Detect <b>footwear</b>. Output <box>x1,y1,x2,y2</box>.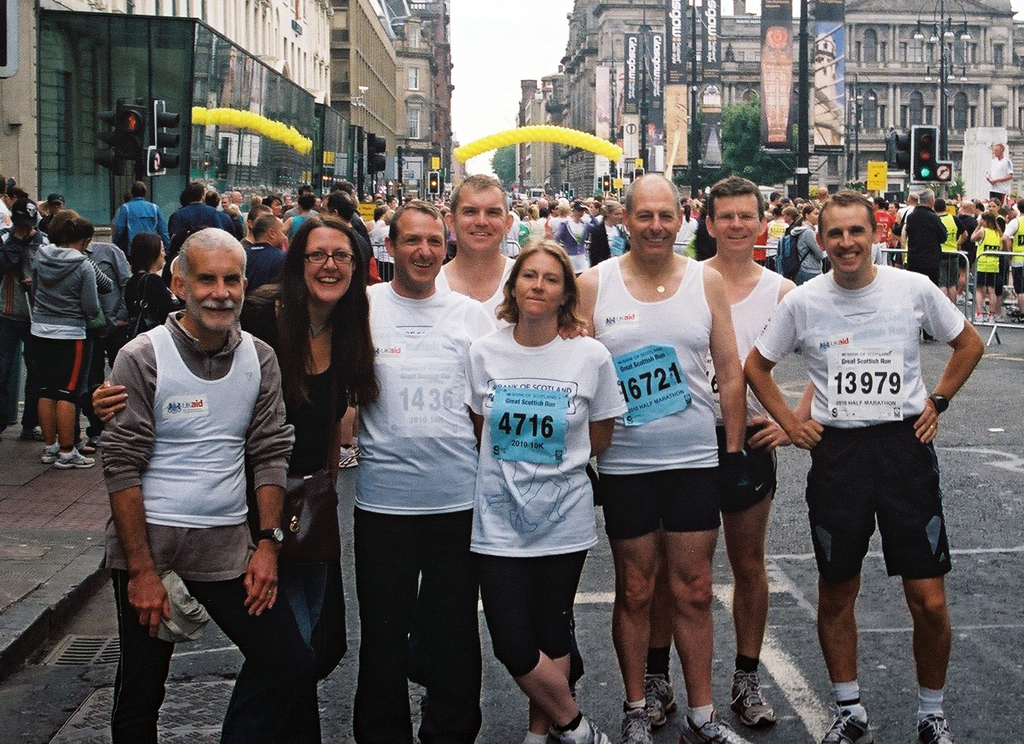
<box>21,429,43,440</box>.
